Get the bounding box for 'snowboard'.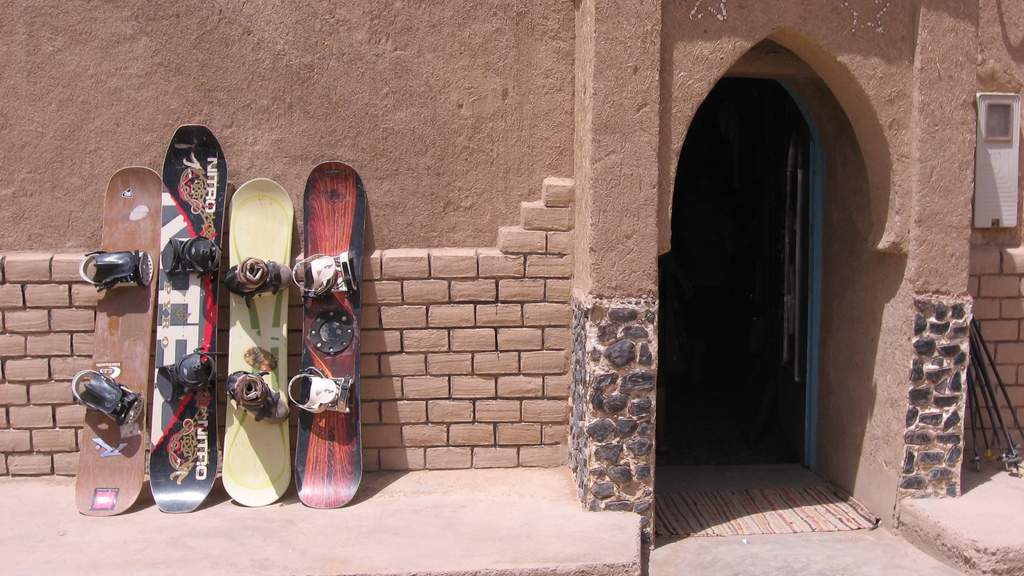
[x1=70, y1=166, x2=160, y2=516].
